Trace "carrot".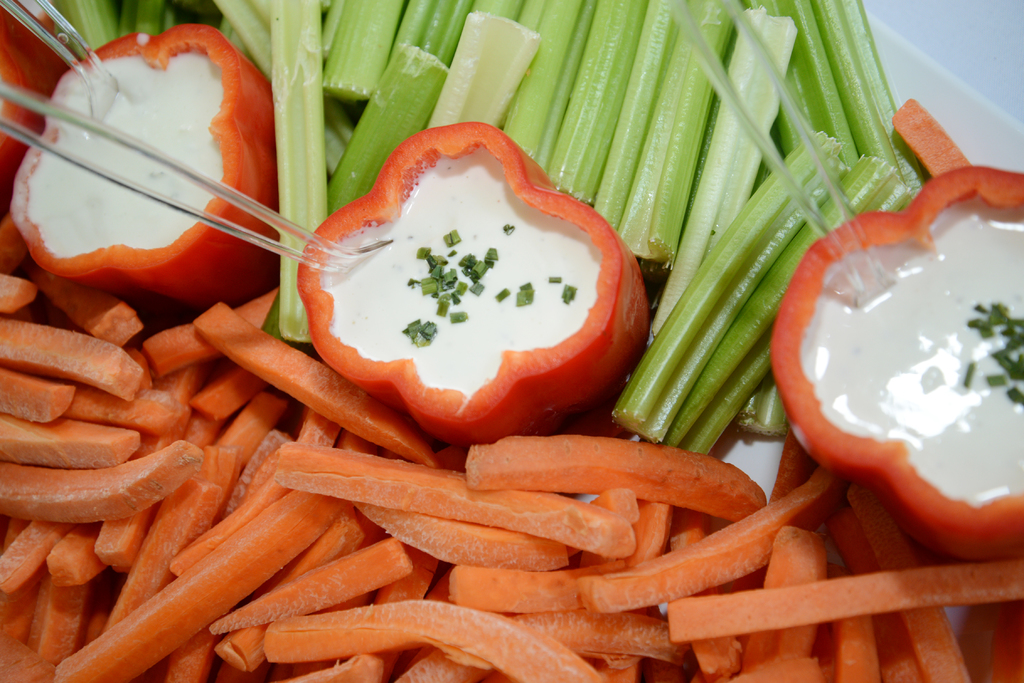
Traced to (x1=663, y1=557, x2=1023, y2=648).
